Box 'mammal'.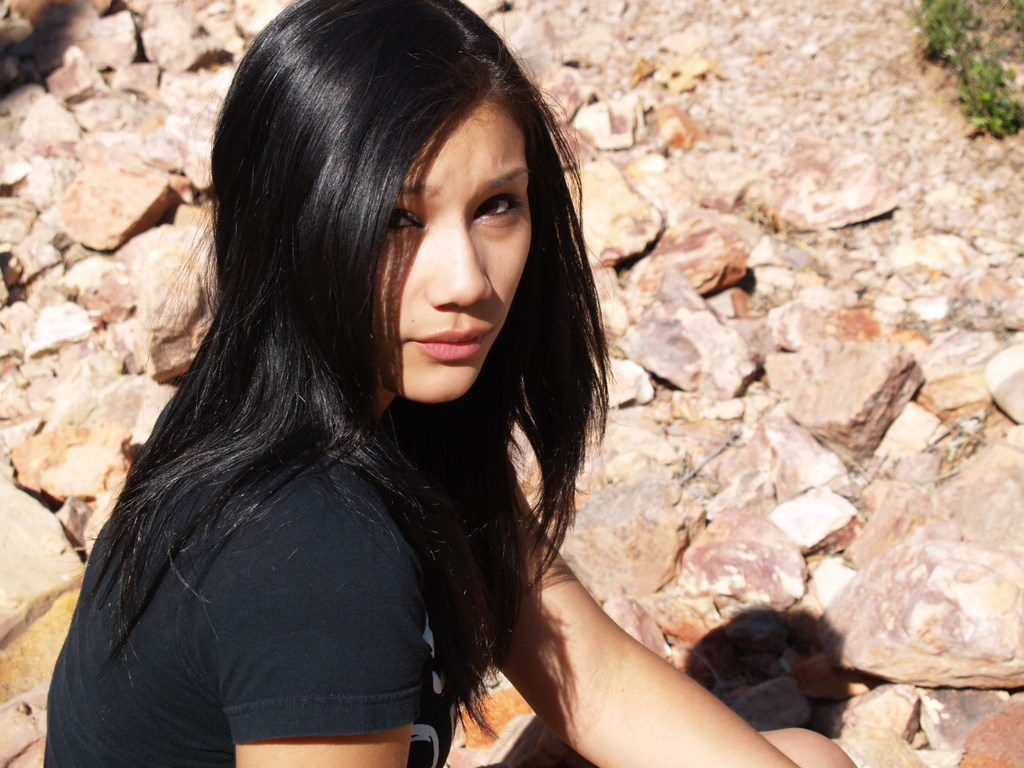
bbox=(46, 7, 714, 706).
